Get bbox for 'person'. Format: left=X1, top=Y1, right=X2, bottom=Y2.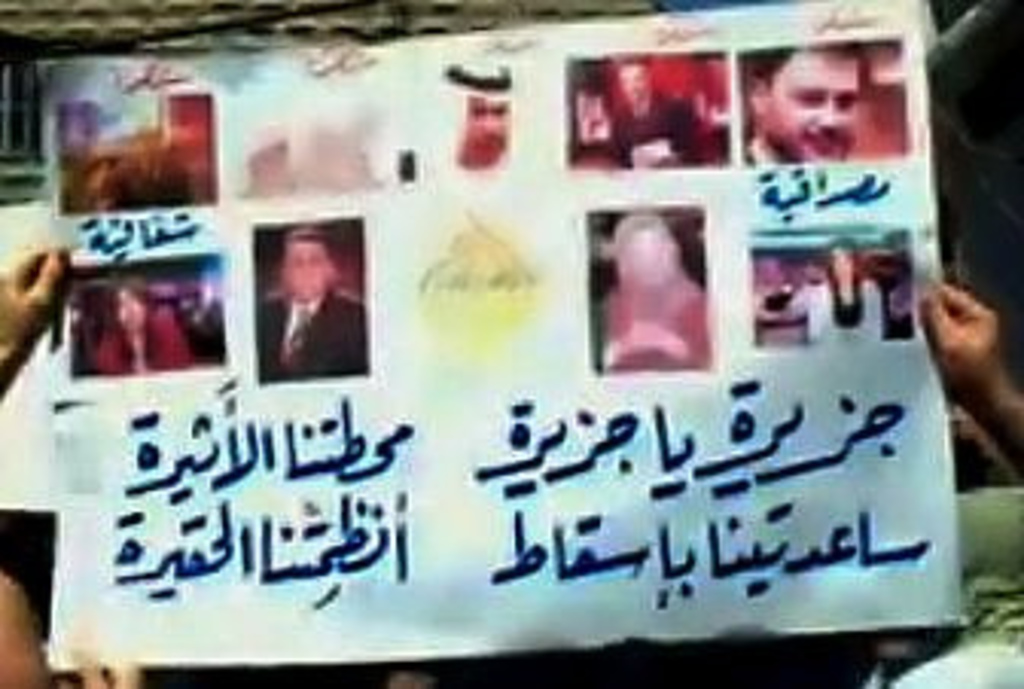
left=606, top=58, right=707, bottom=171.
